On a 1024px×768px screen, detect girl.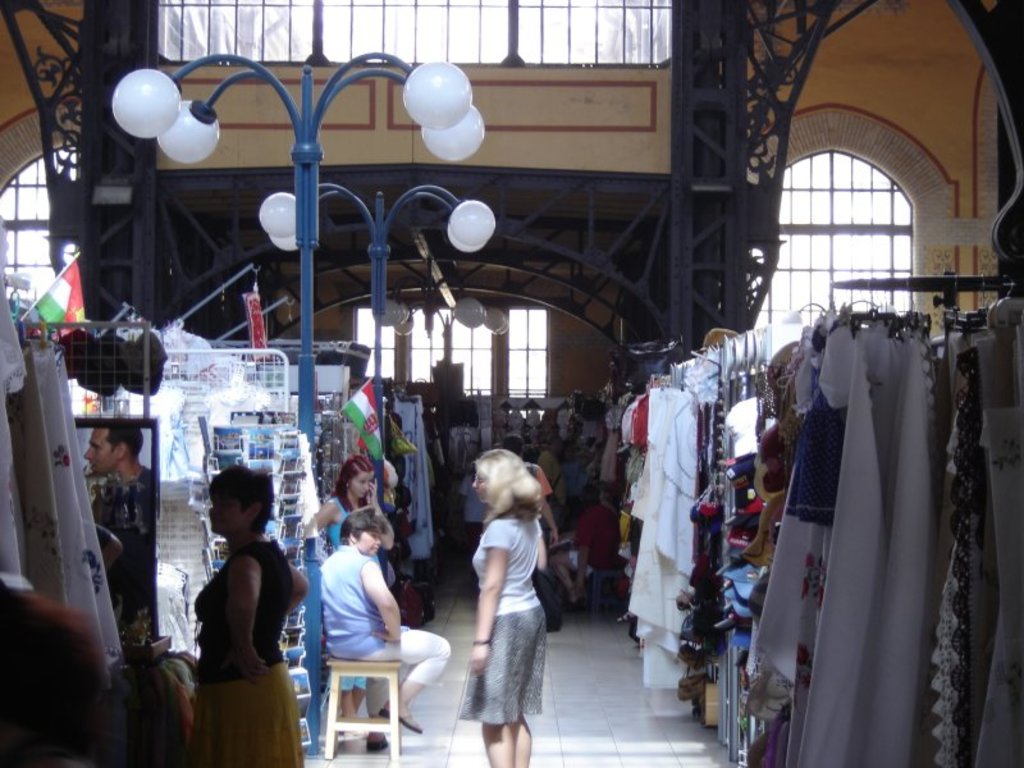
(left=463, top=448, right=540, bottom=767).
